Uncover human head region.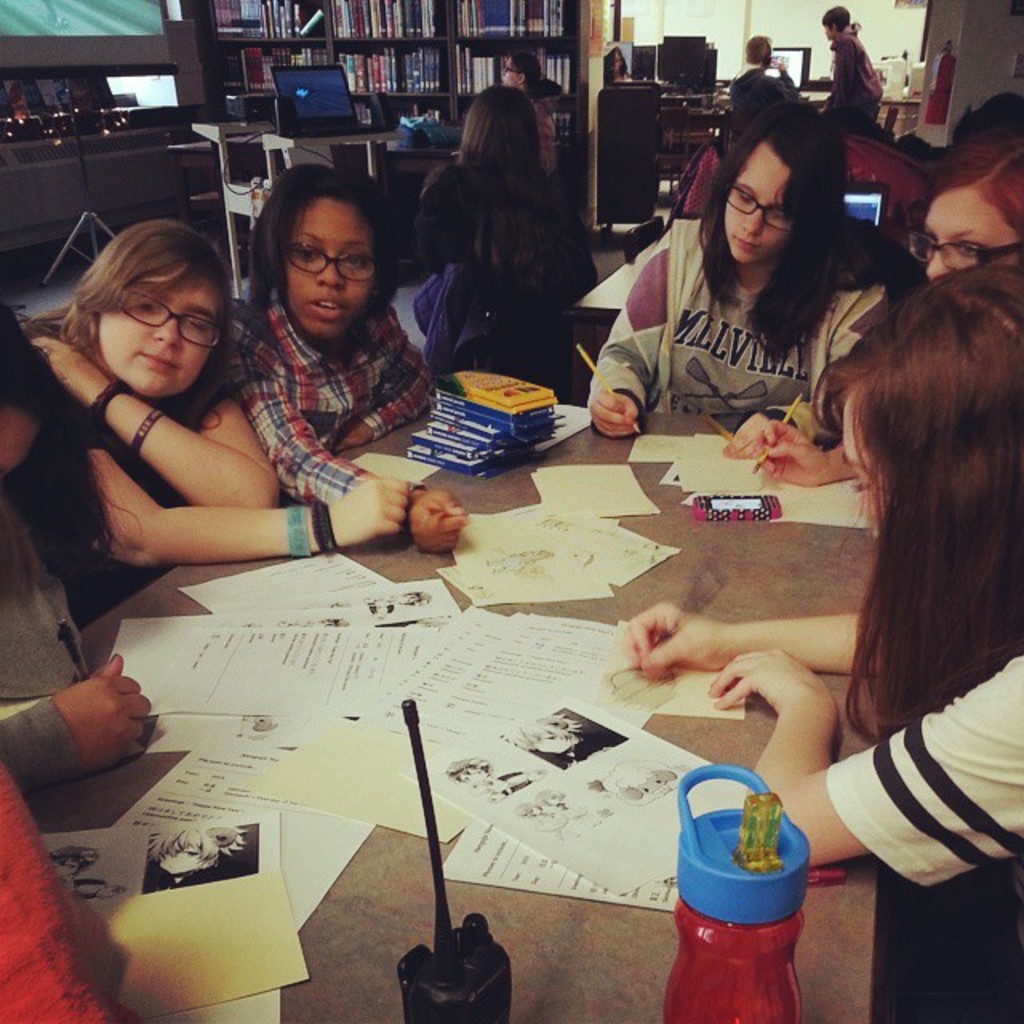
Uncovered: 146:830:243:877.
